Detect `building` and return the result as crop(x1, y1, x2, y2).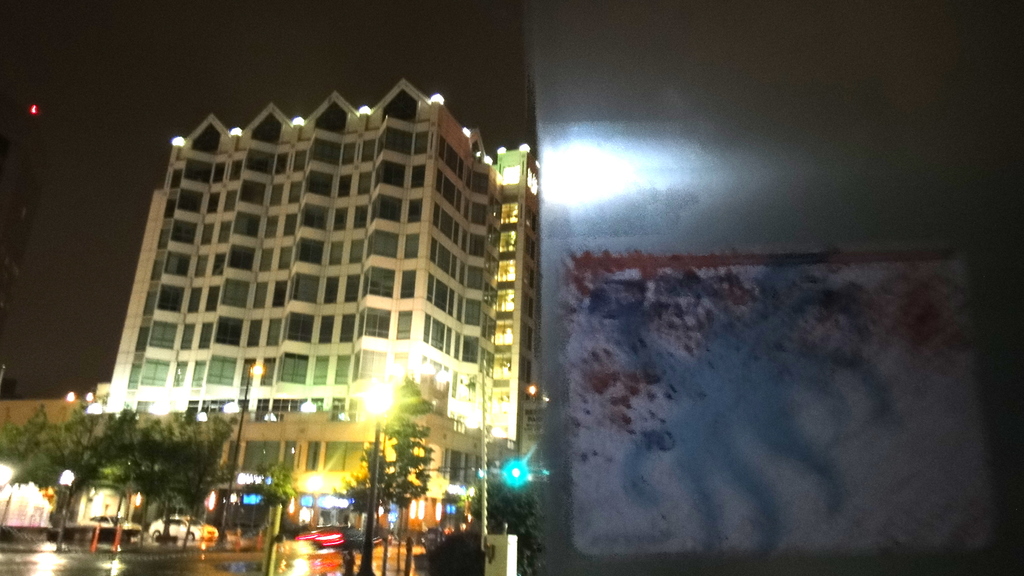
crop(528, 0, 1023, 575).
